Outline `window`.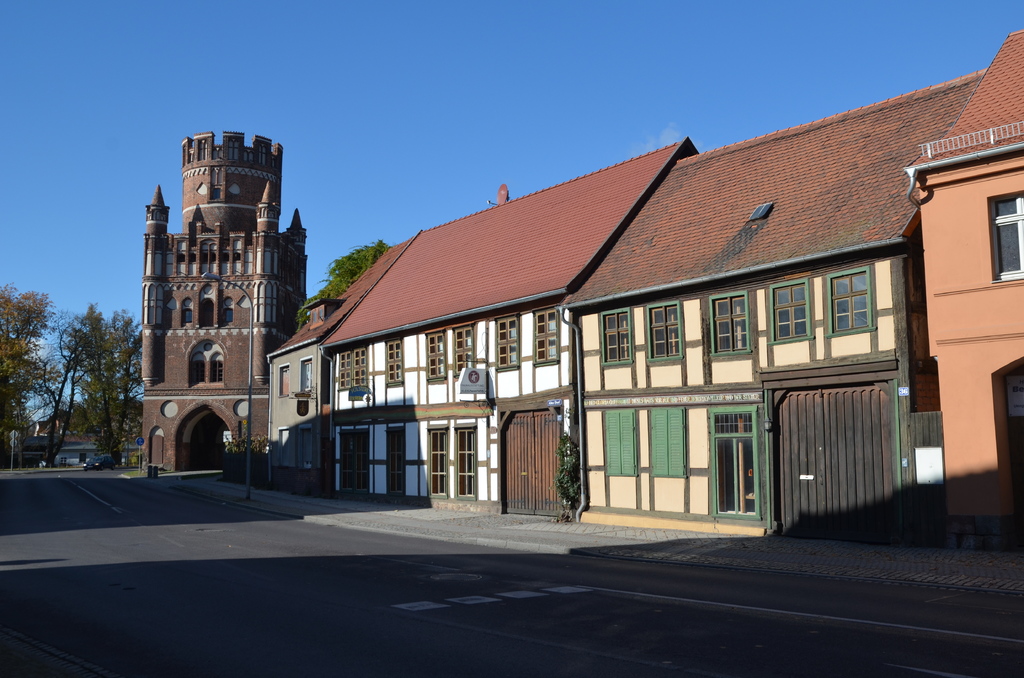
Outline: [984,186,1023,287].
